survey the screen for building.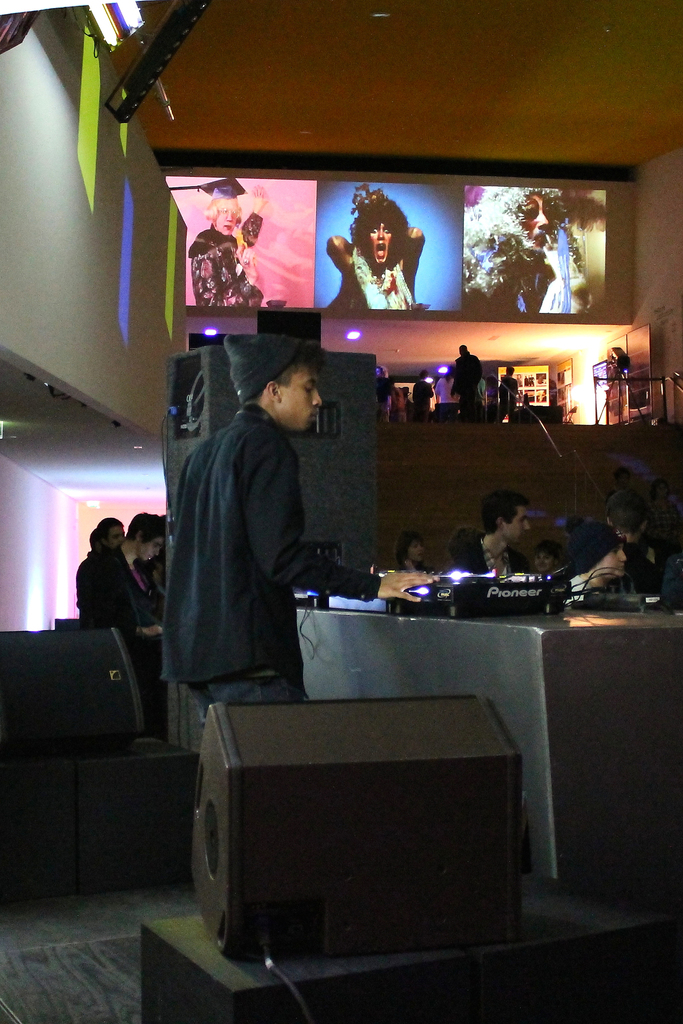
Survey found: Rect(0, 1, 682, 1023).
